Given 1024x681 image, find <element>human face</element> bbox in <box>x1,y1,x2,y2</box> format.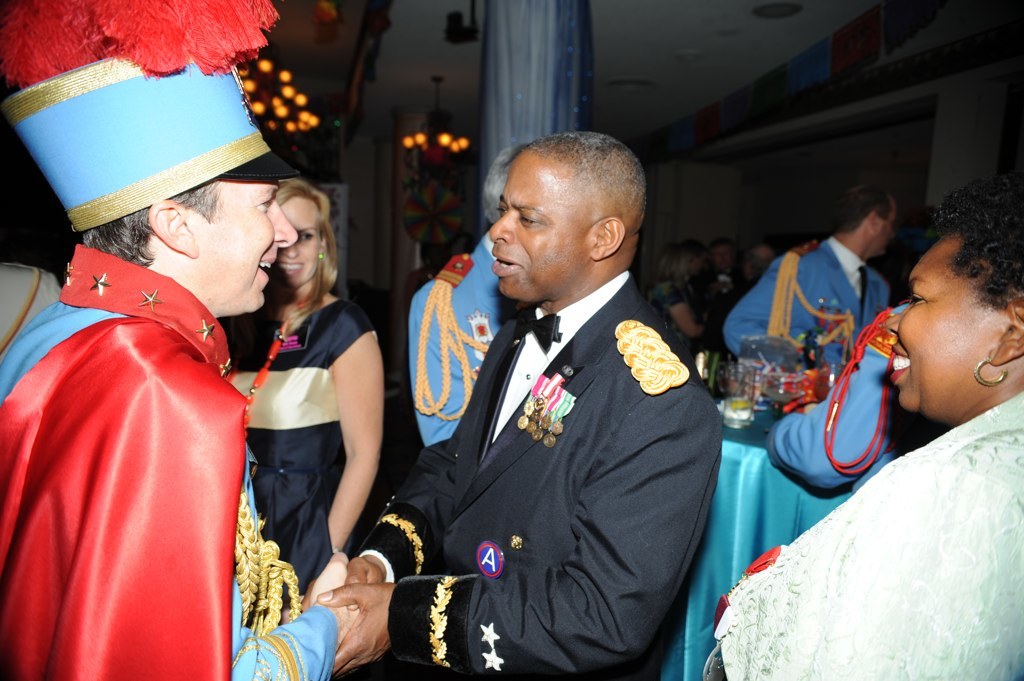
<box>878,203,895,255</box>.
